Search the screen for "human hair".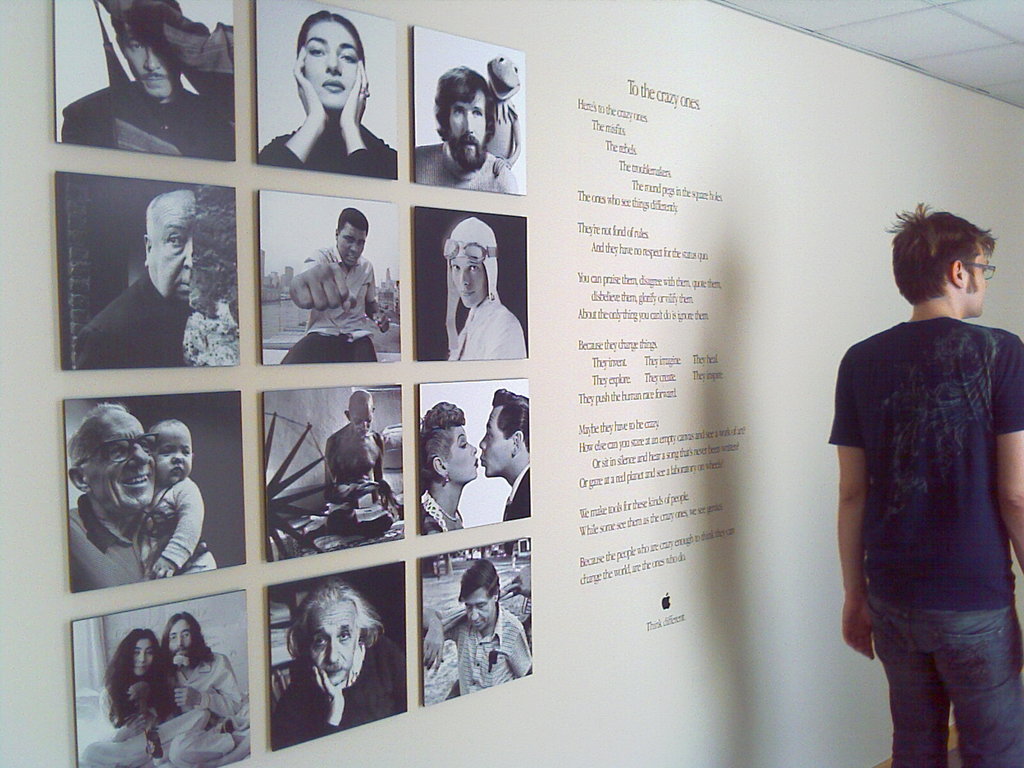
Found at left=899, top=202, right=1003, bottom=323.
